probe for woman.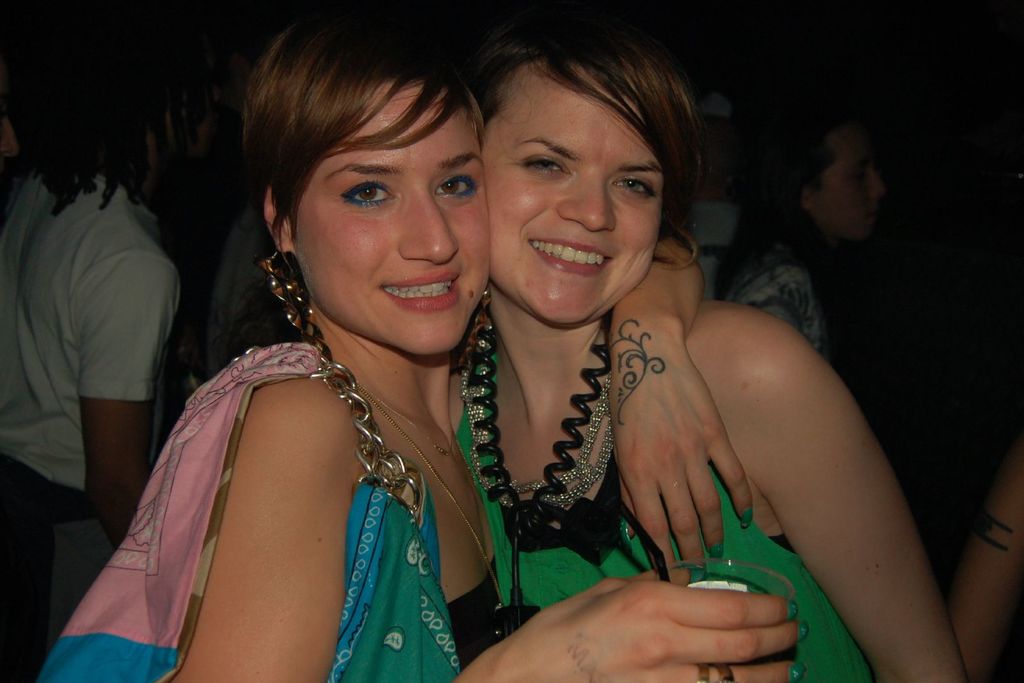
Probe result: <region>115, 43, 678, 667</region>.
